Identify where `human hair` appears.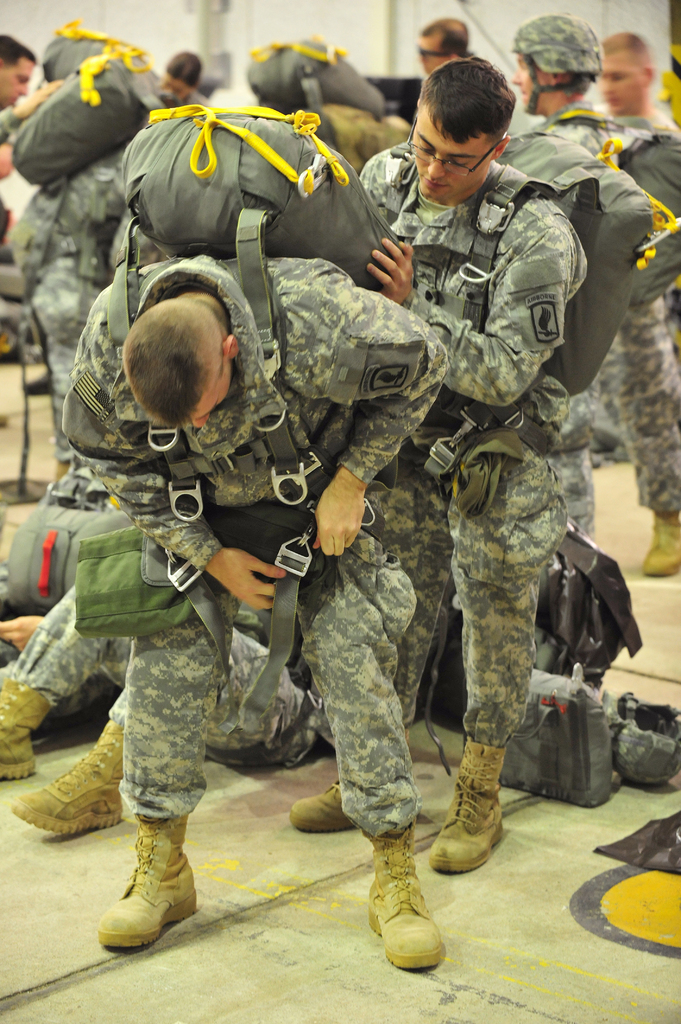
Appears at detection(163, 48, 204, 86).
